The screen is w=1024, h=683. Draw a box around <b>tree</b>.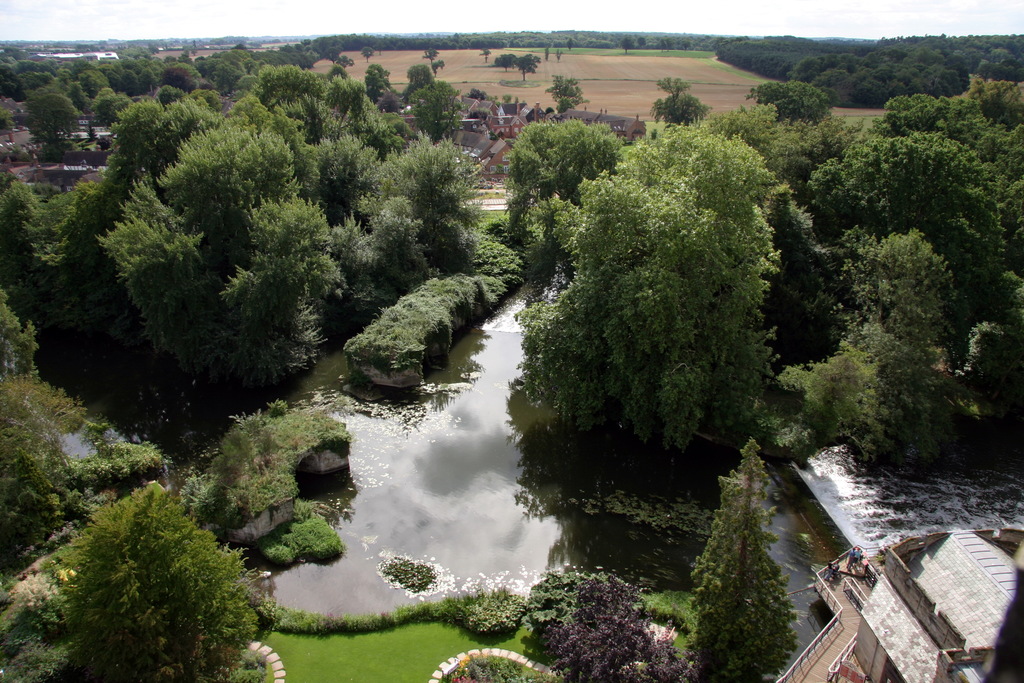
rect(479, 43, 497, 65).
